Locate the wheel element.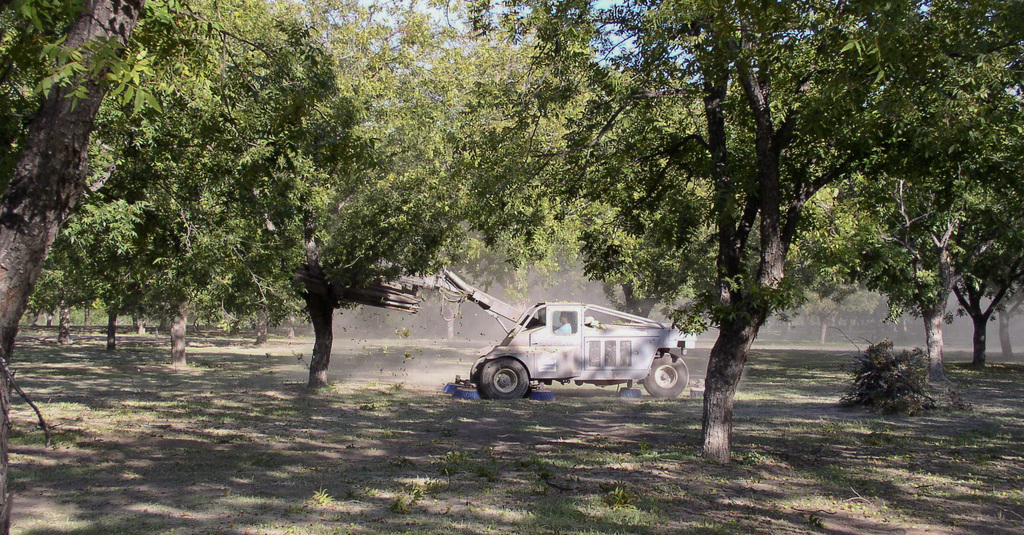
Element bbox: locate(470, 359, 484, 383).
